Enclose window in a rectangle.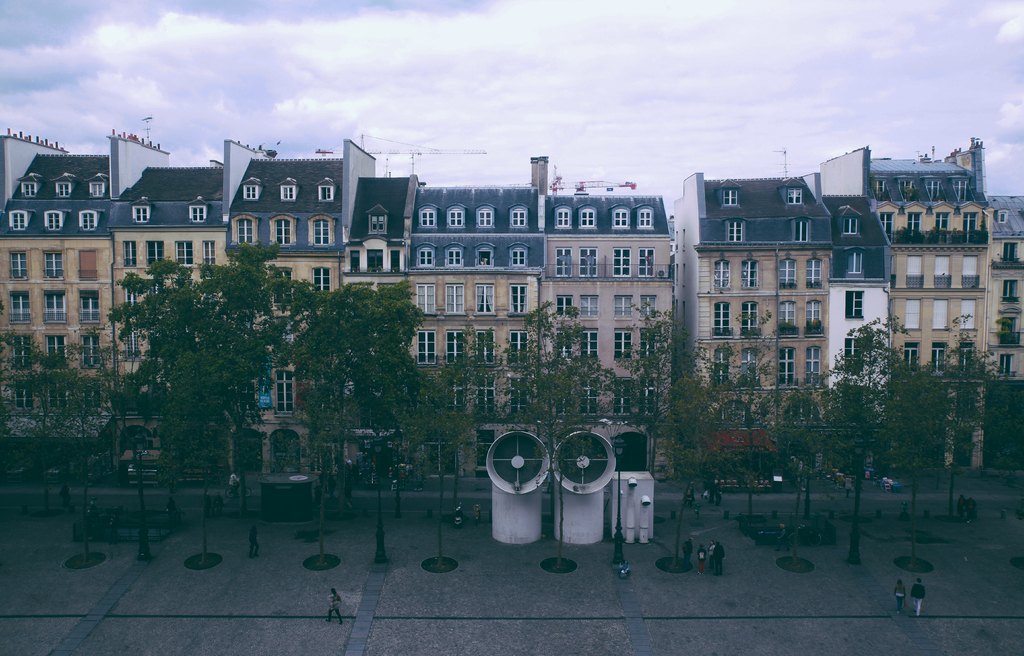
47, 282, 68, 329.
